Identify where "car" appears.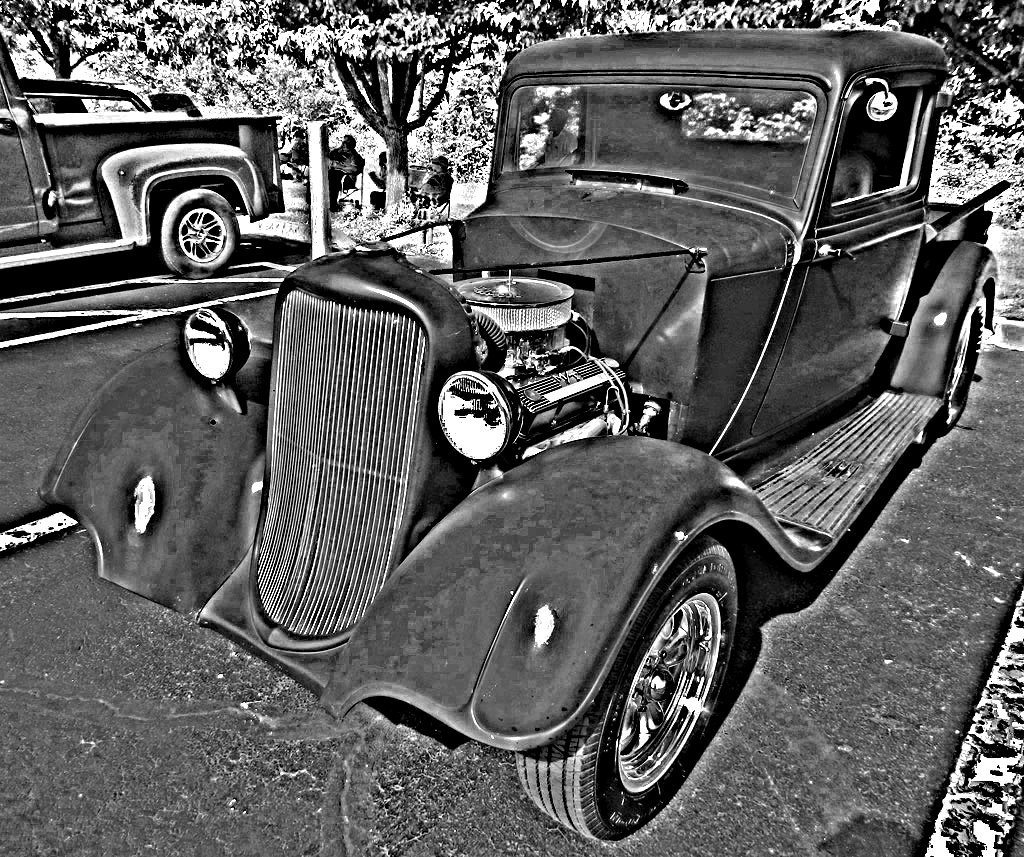
Appears at (44,26,1014,844).
